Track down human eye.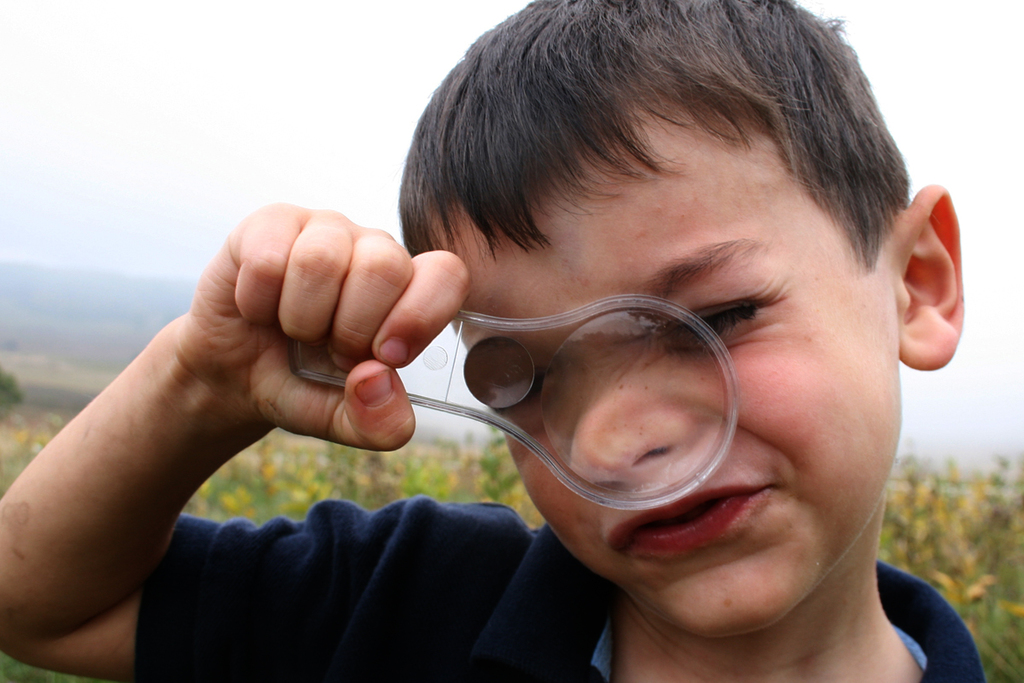
Tracked to <bbox>492, 355, 554, 410</bbox>.
